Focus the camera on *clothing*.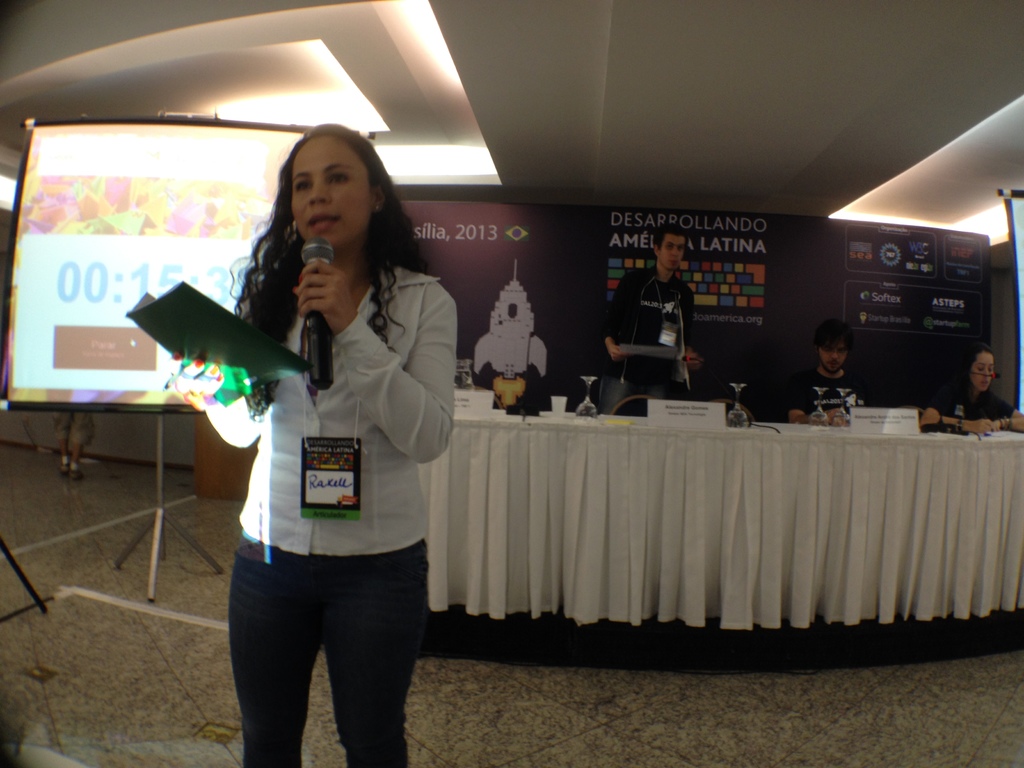
Focus region: detection(925, 390, 1008, 420).
